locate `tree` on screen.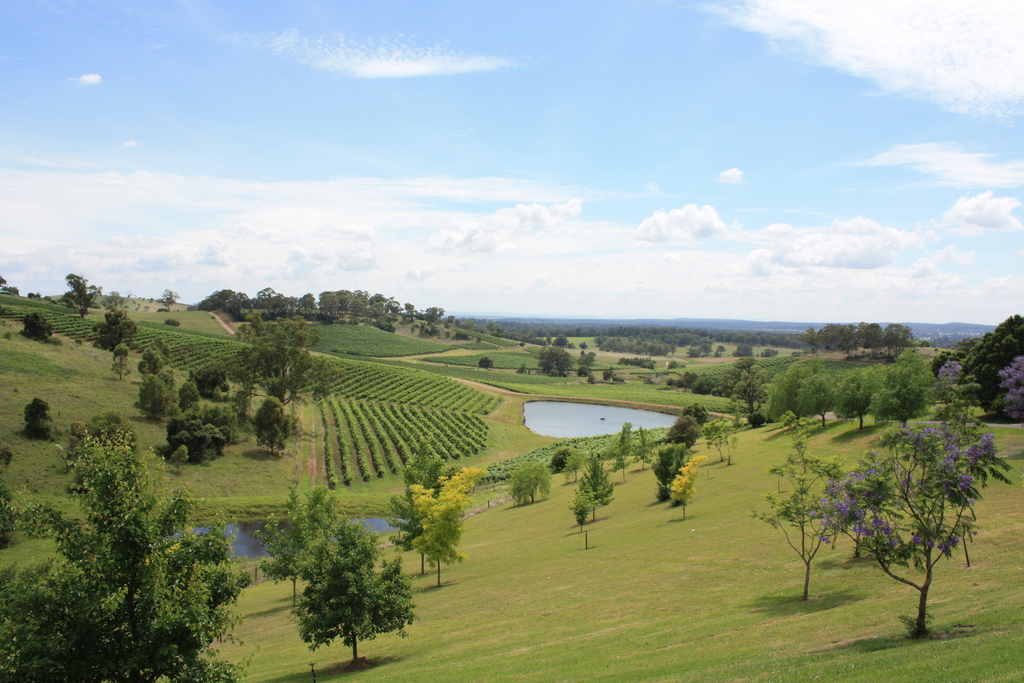
On screen at {"left": 986, "top": 357, "right": 1023, "bottom": 421}.
